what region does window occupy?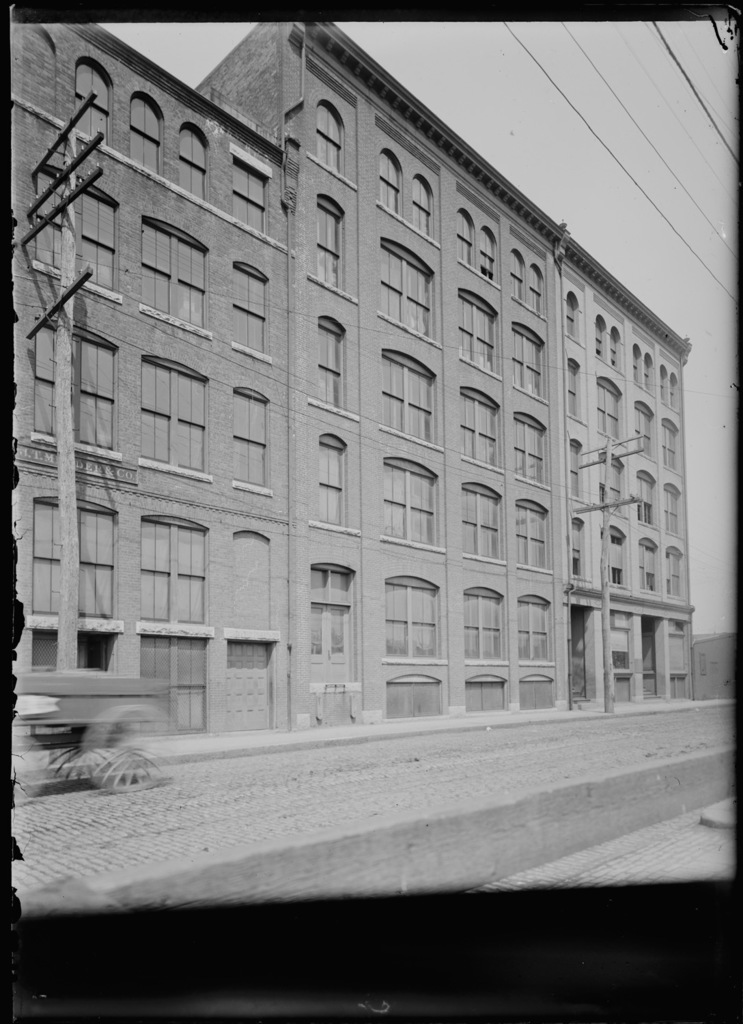
box=[506, 248, 522, 307].
